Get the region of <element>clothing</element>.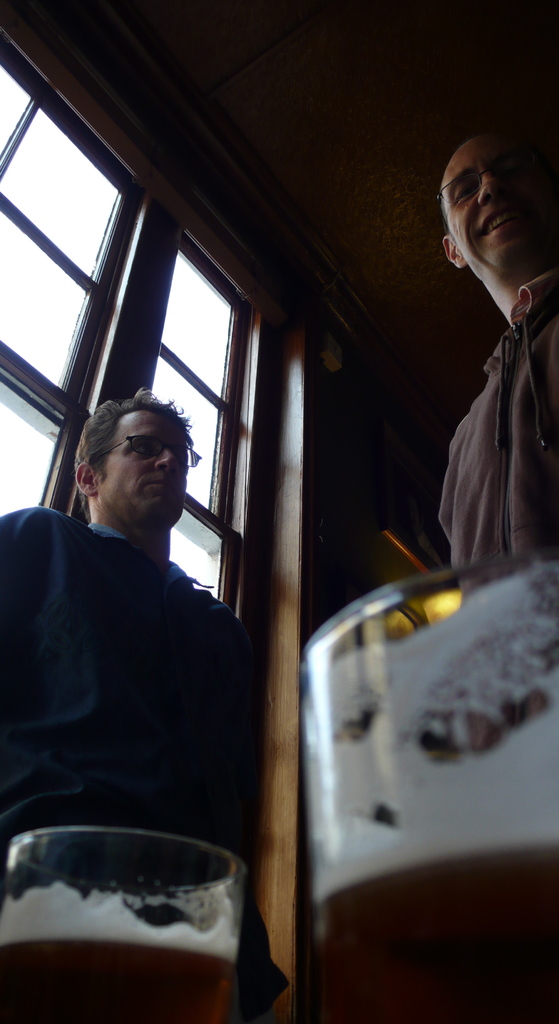
(left=0, top=498, right=269, bottom=837).
